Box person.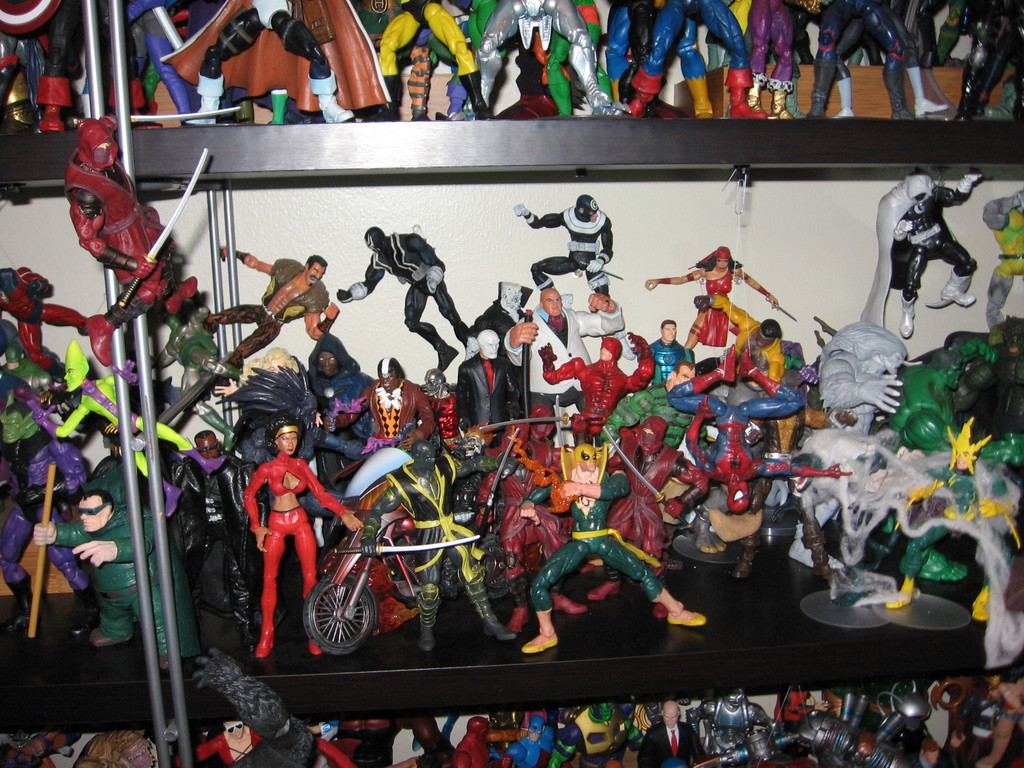
236:404:321:662.
